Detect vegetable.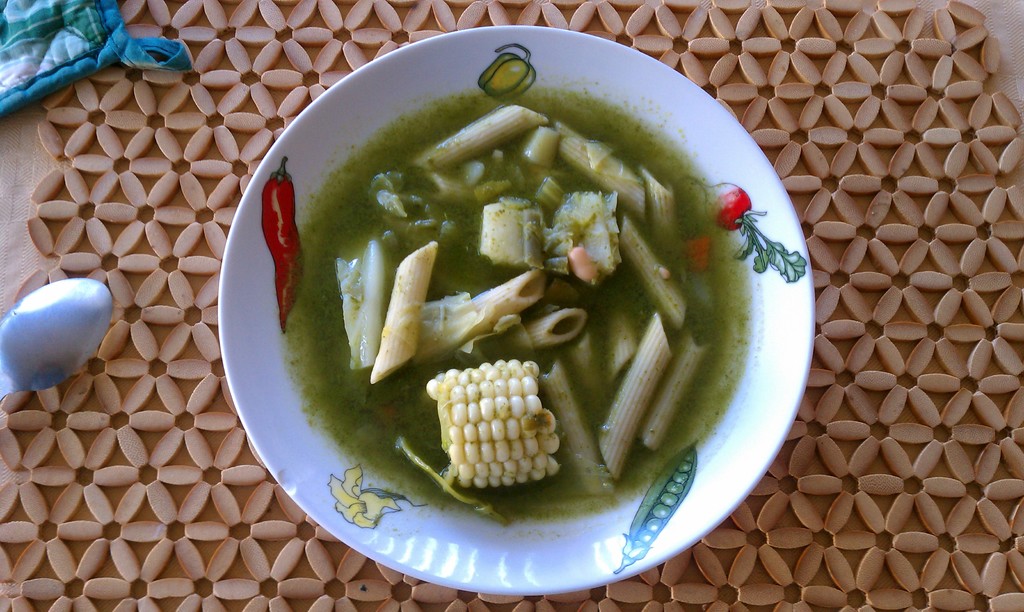
Detected at region(703, 182, 806, 283).
